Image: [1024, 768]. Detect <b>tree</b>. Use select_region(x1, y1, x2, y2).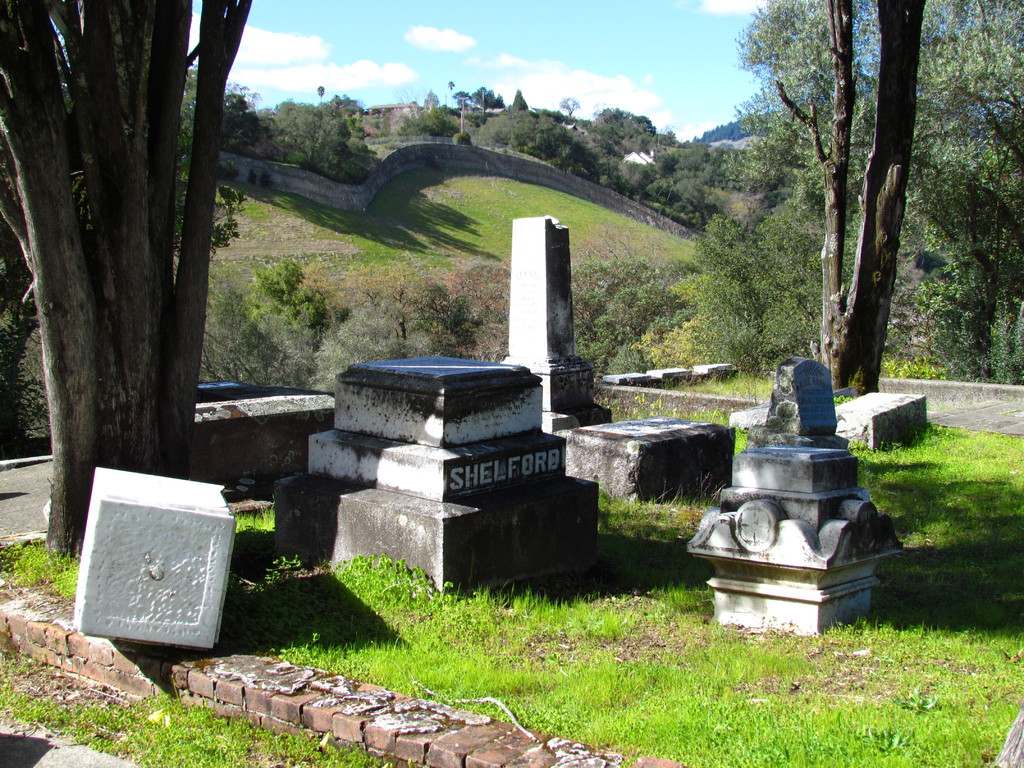
select_region(513, 90, 530, 109).
